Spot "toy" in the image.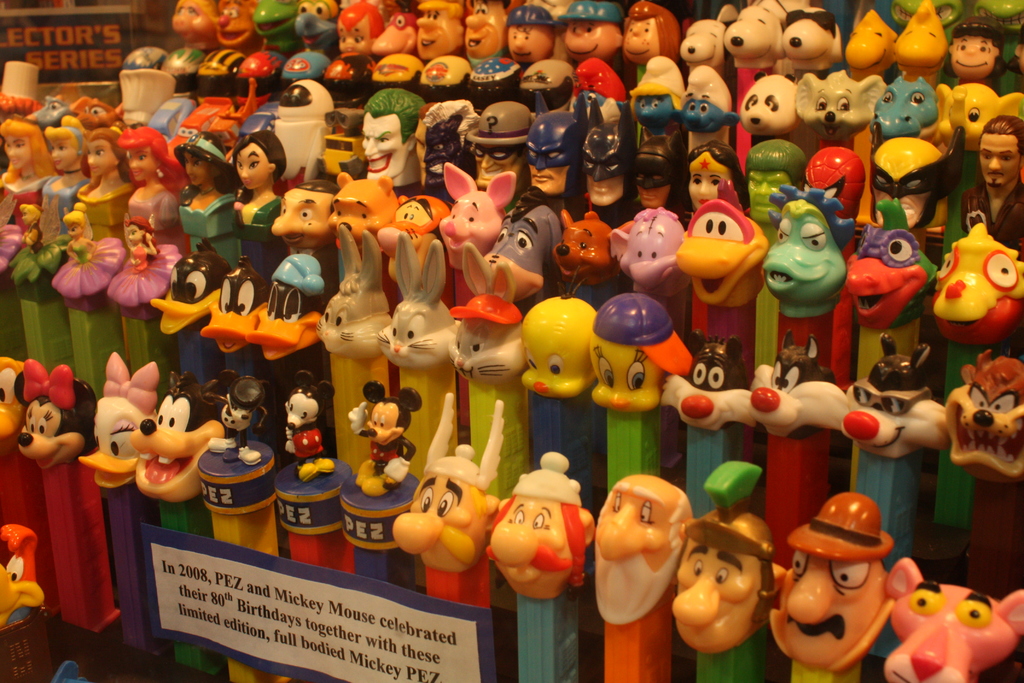
"toy" found at <bbox>945, 348, 1023, 483</bbox>.
